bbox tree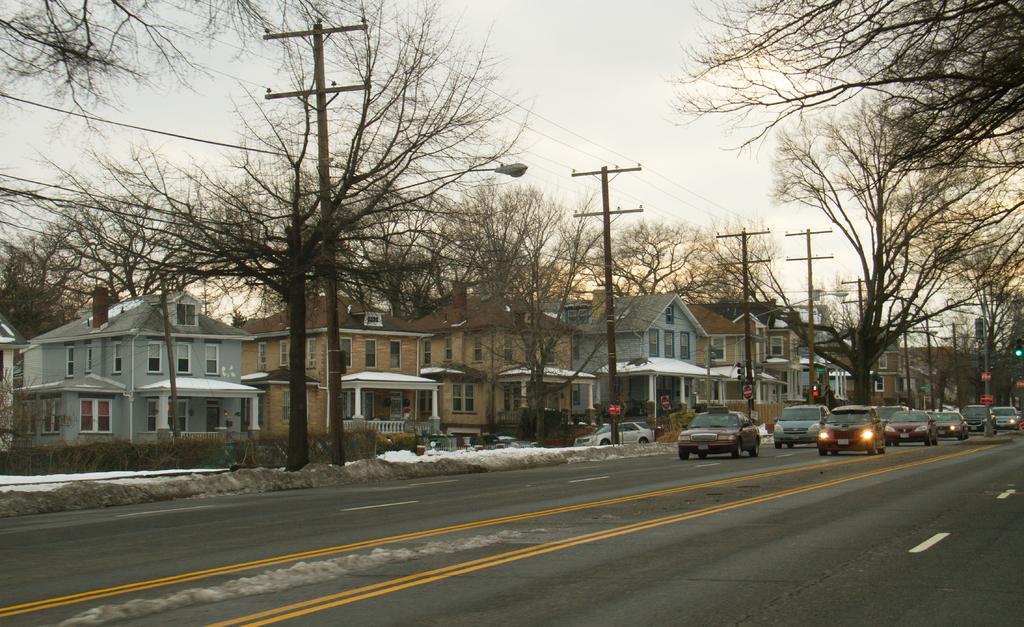
(441,181,638,441)
